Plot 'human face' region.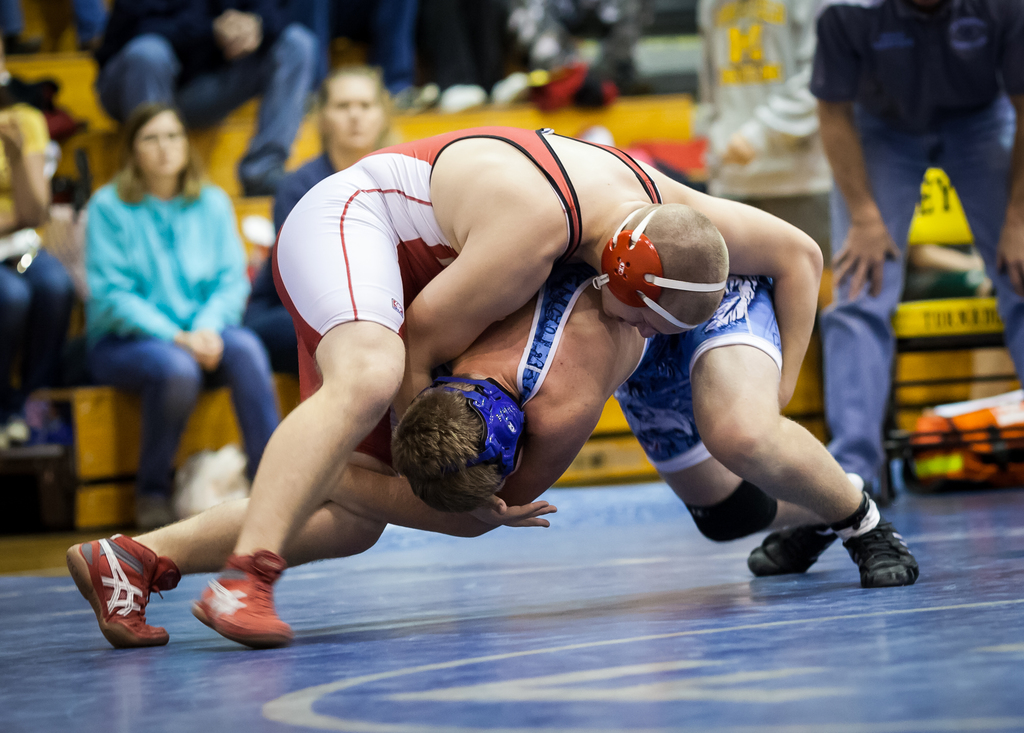
Plotted at 326,74,383,152.
